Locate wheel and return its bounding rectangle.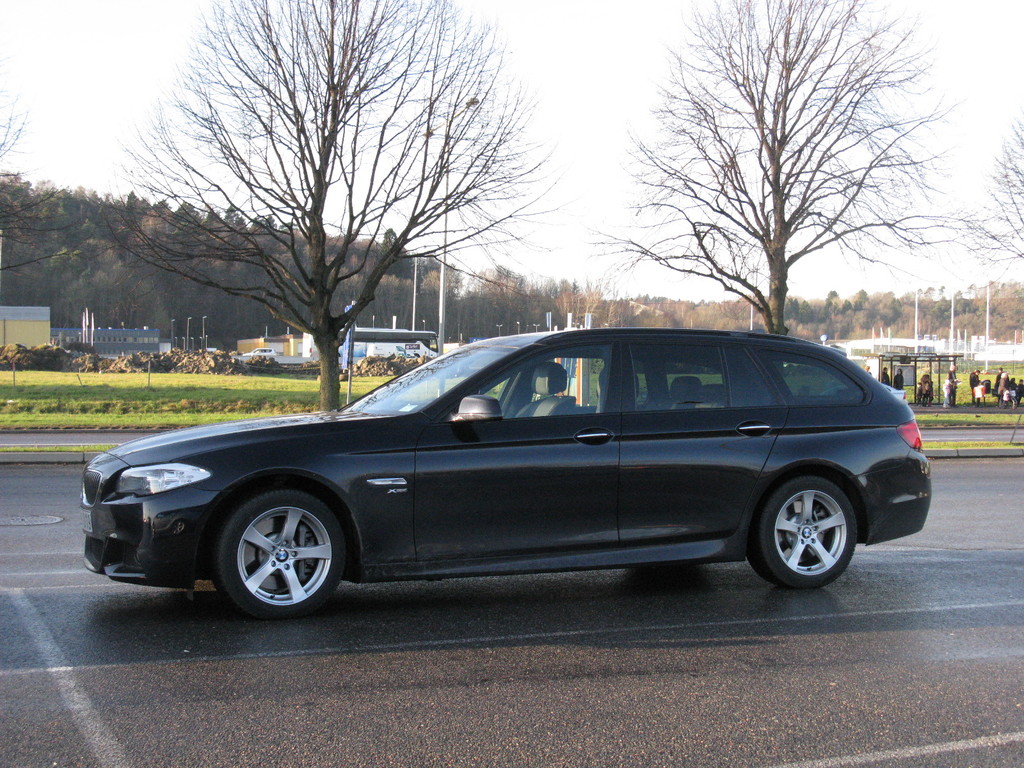
211, 492, 340, 617.
